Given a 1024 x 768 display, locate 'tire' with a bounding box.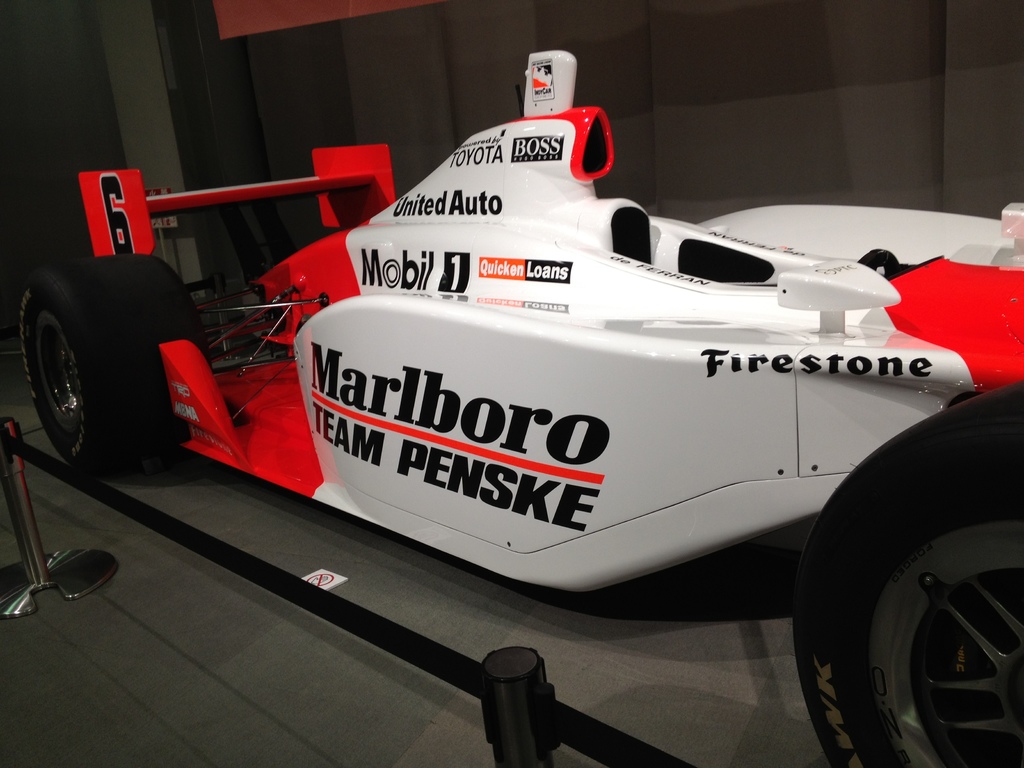
Located: [8,246,205,478].
